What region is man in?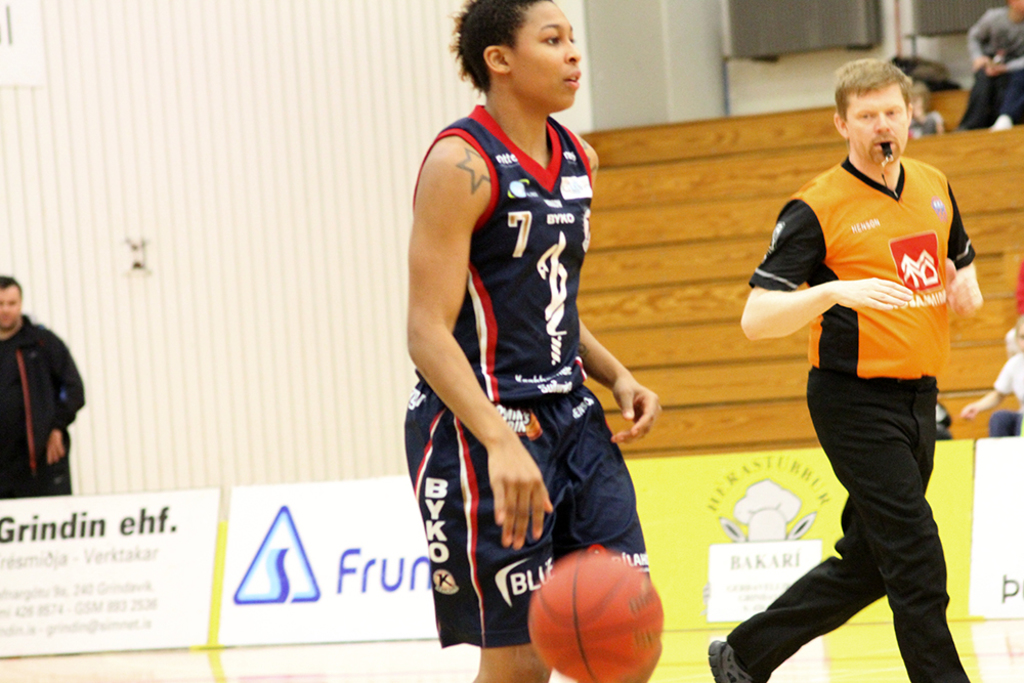
(x1=962, y1=315, x2=1023, y2=442).
